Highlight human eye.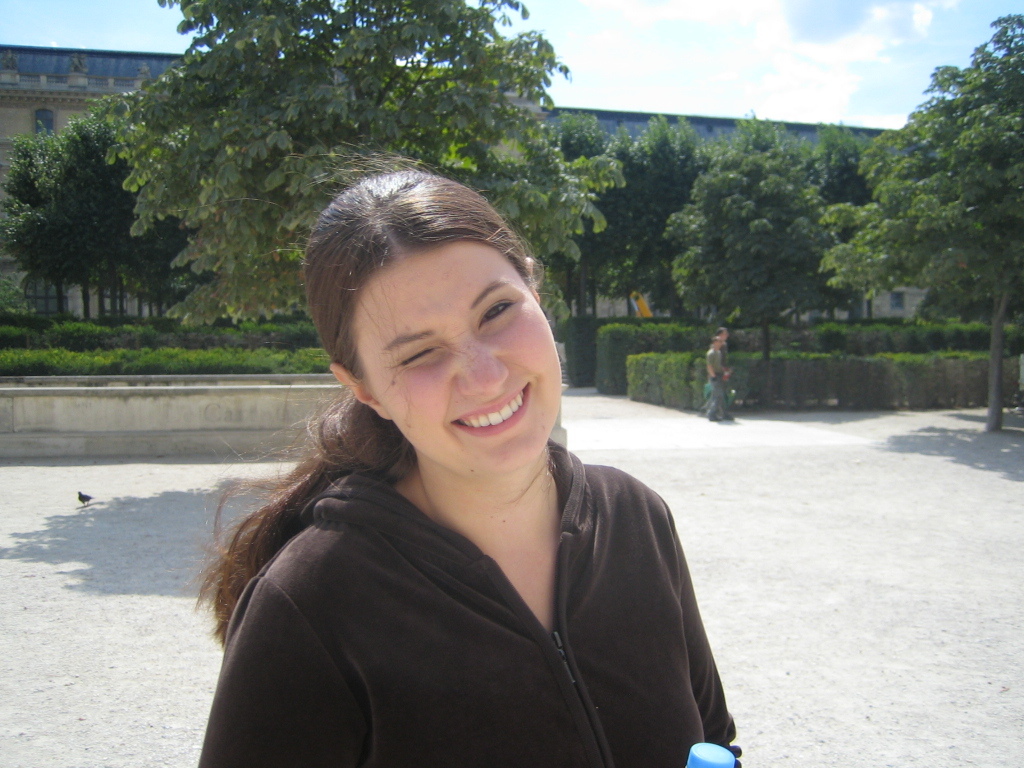
Highlighted region: bbox(401, 346, 440, 367).
